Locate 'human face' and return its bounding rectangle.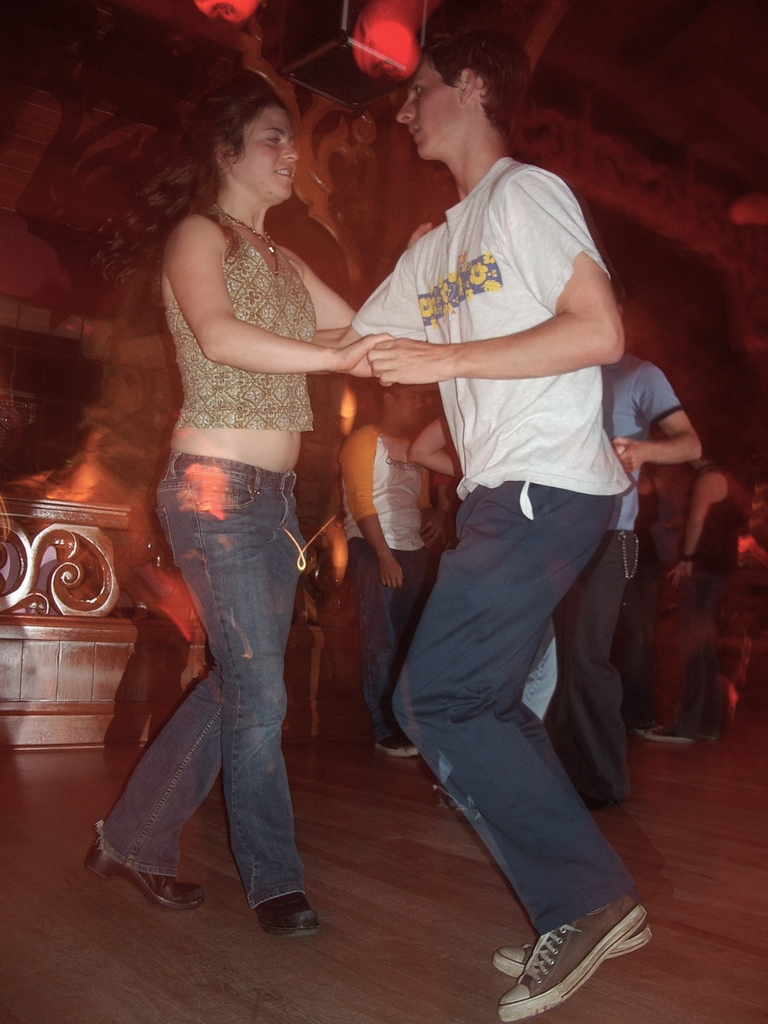
crop(398, 384, 426, 428).
